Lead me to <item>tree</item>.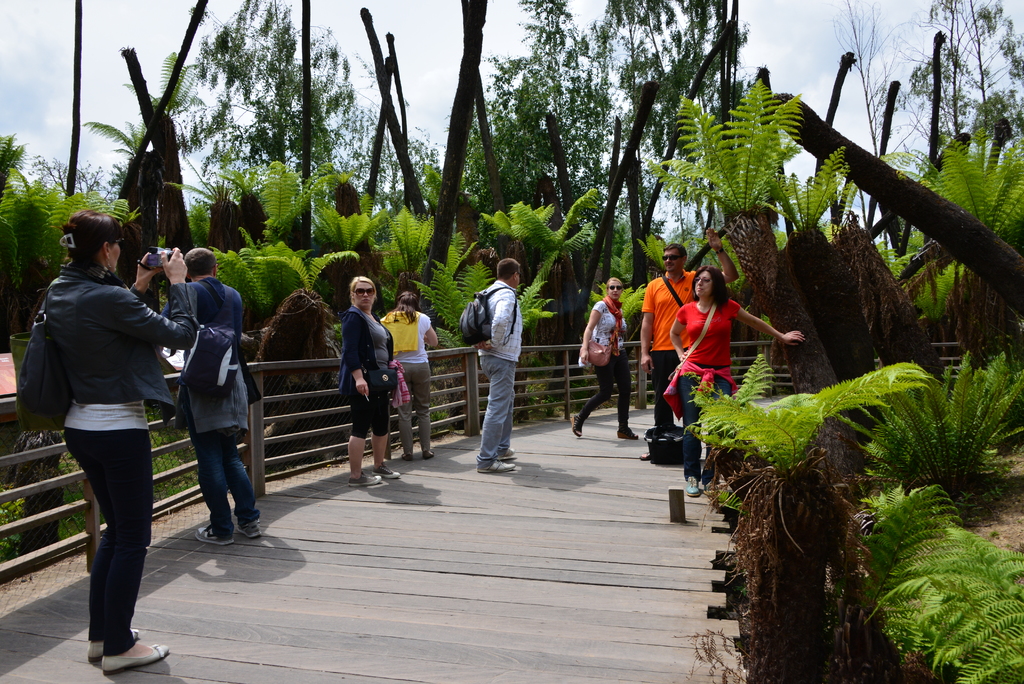
Lead to 404,245,558,367.
